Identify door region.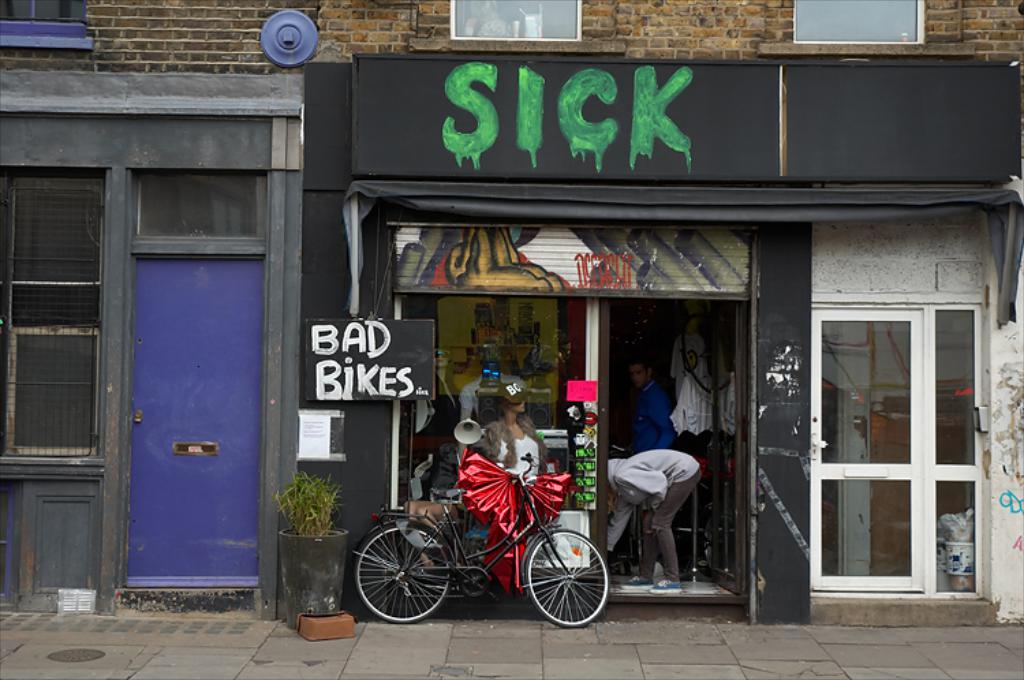
Region: 102, 187, 259, 598.
